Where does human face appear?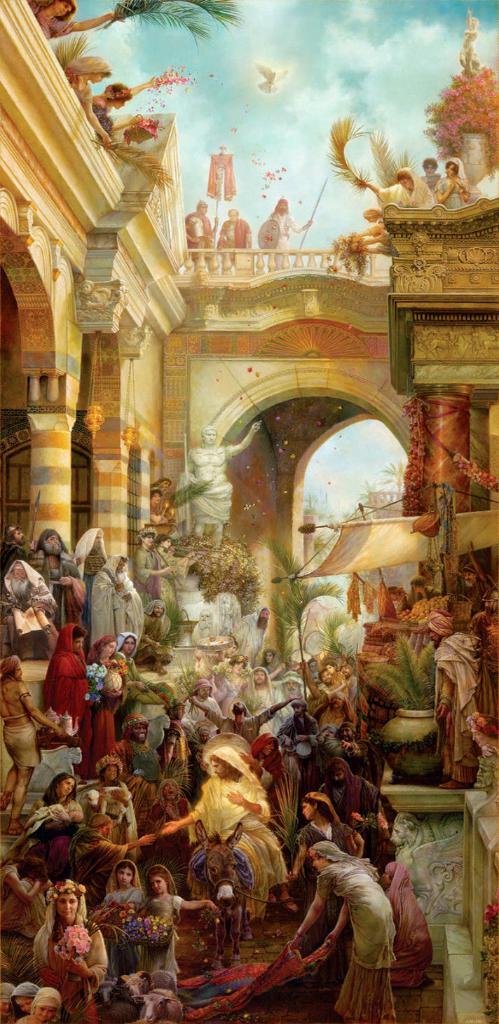
Appears at (118, 869, 130, 880).
